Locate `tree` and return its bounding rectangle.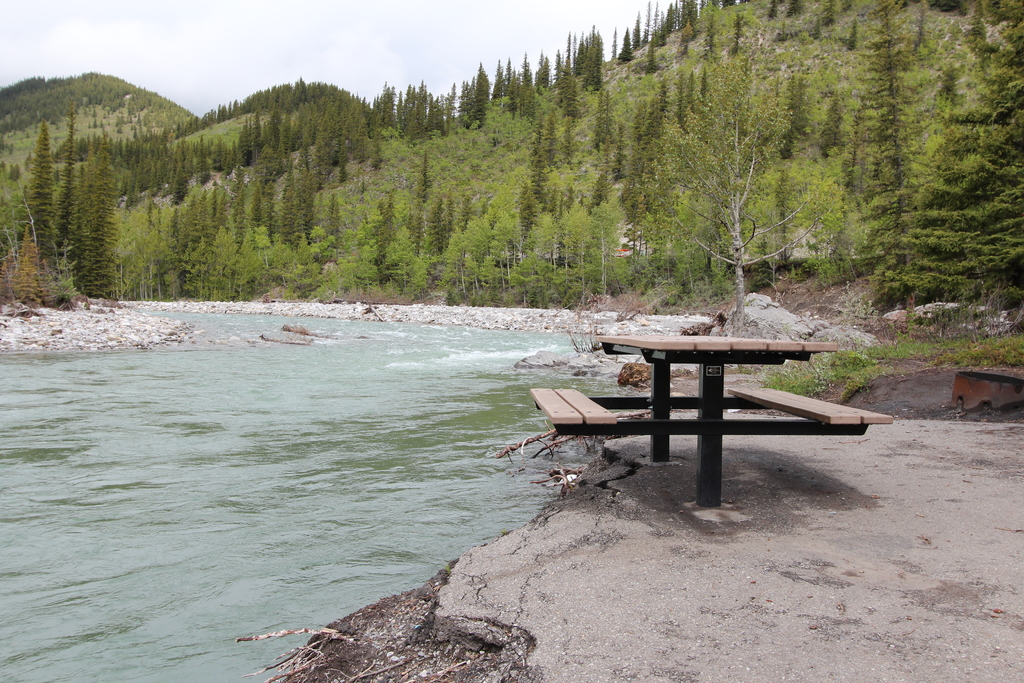
<box>67,111,127,304</box>.
